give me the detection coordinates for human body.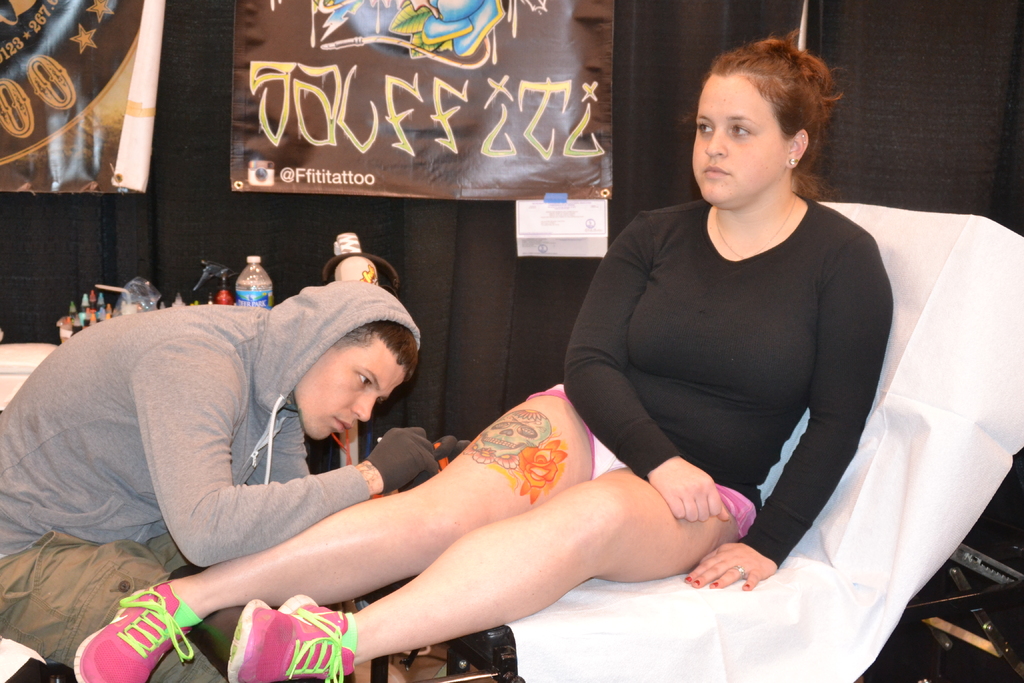
BBox(72, 33, 892, 682).
